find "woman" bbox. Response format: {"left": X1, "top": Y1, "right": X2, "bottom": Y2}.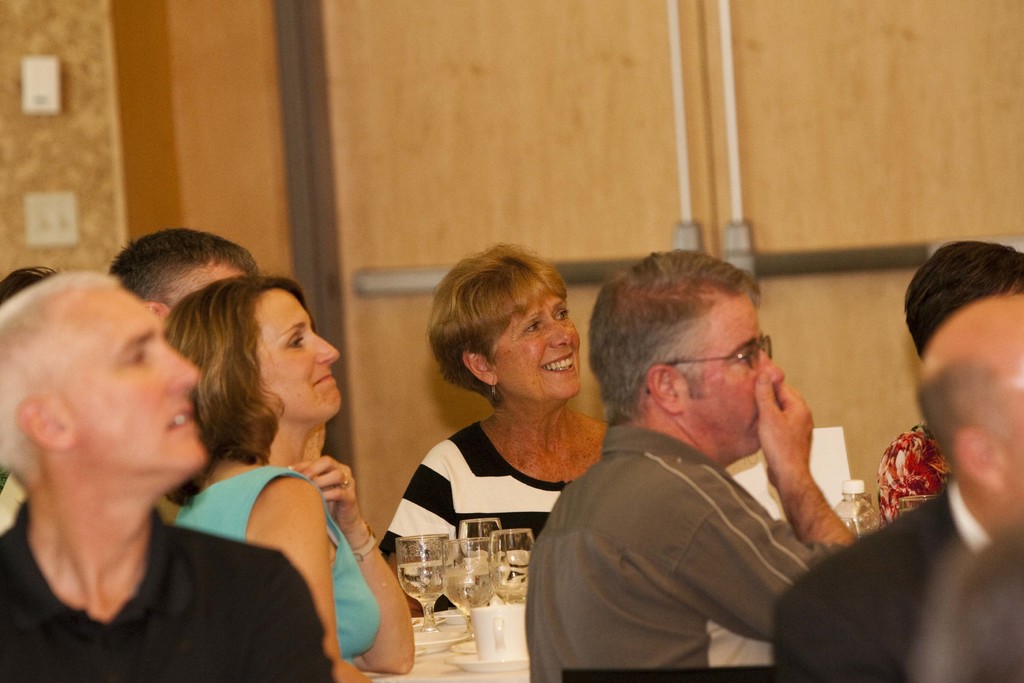
{"left": 381, "top": 244, "right": 611, "bottom": 618}.
